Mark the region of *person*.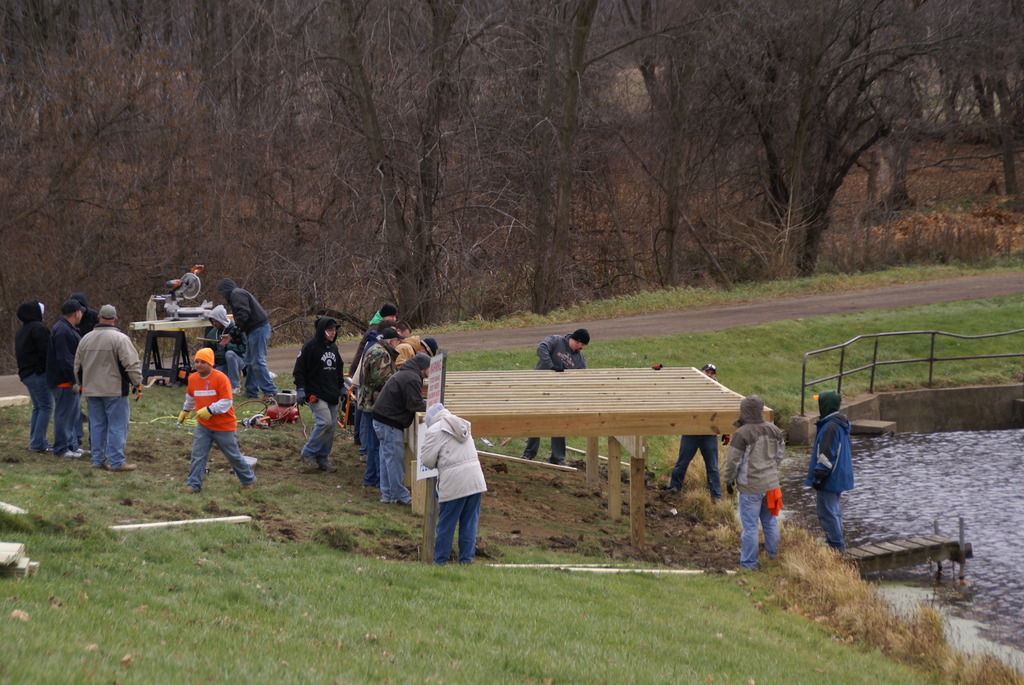
Region: bbox(178, 347, 257, 500).
